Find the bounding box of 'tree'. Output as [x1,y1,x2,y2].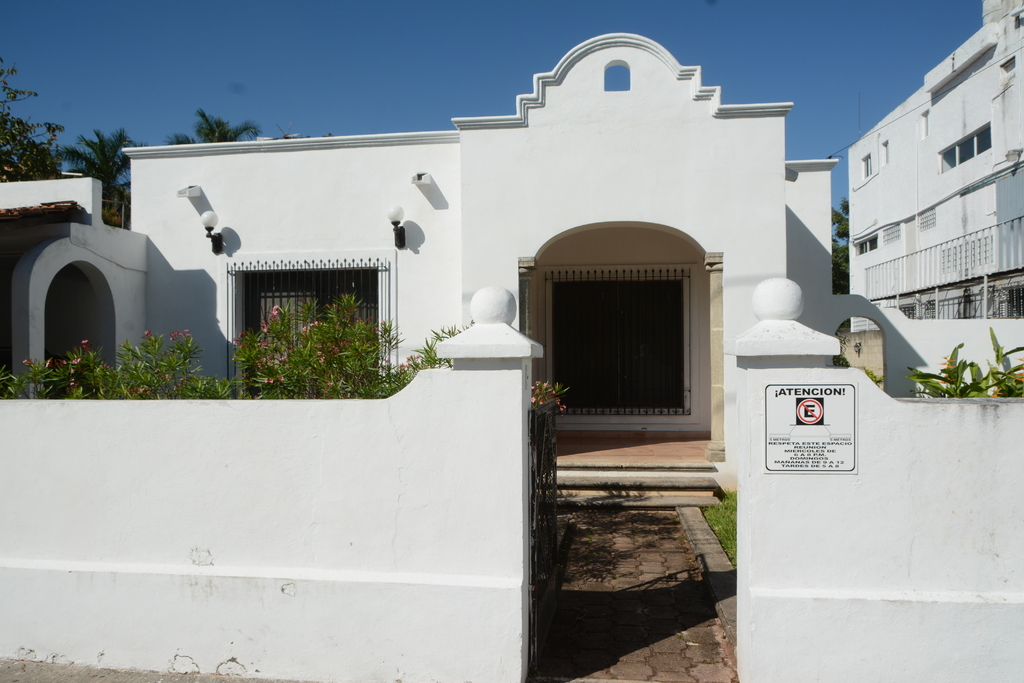
[832,195,854,250].
